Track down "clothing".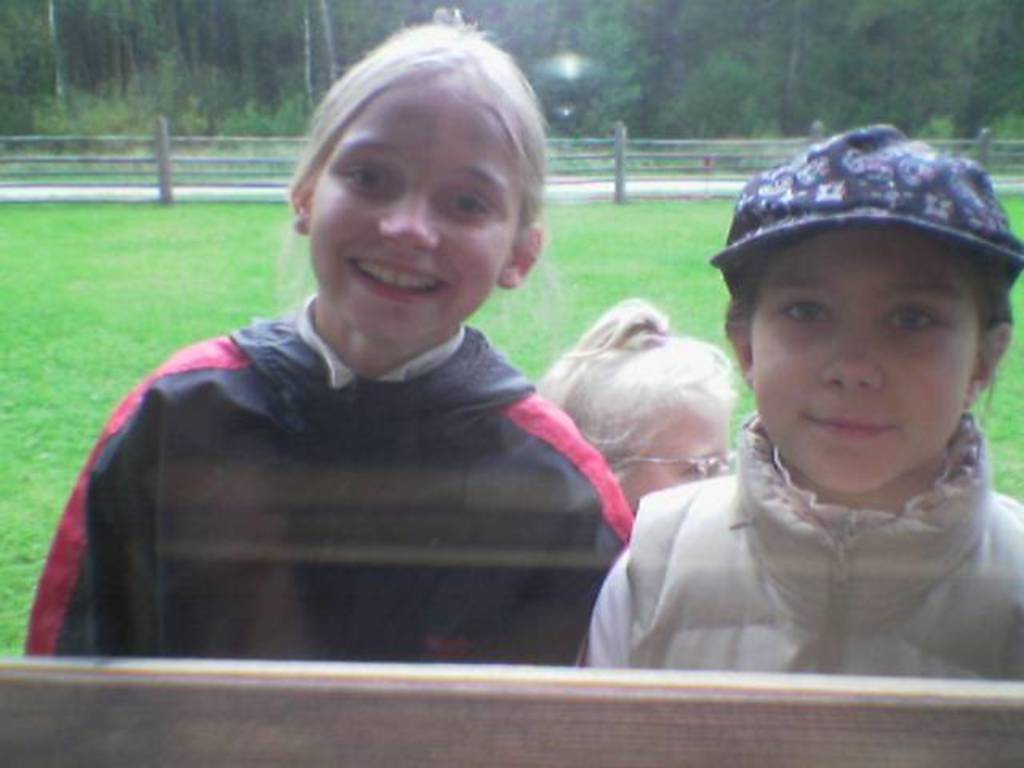
Tracked to BBox(42, 250, 643, 685).
